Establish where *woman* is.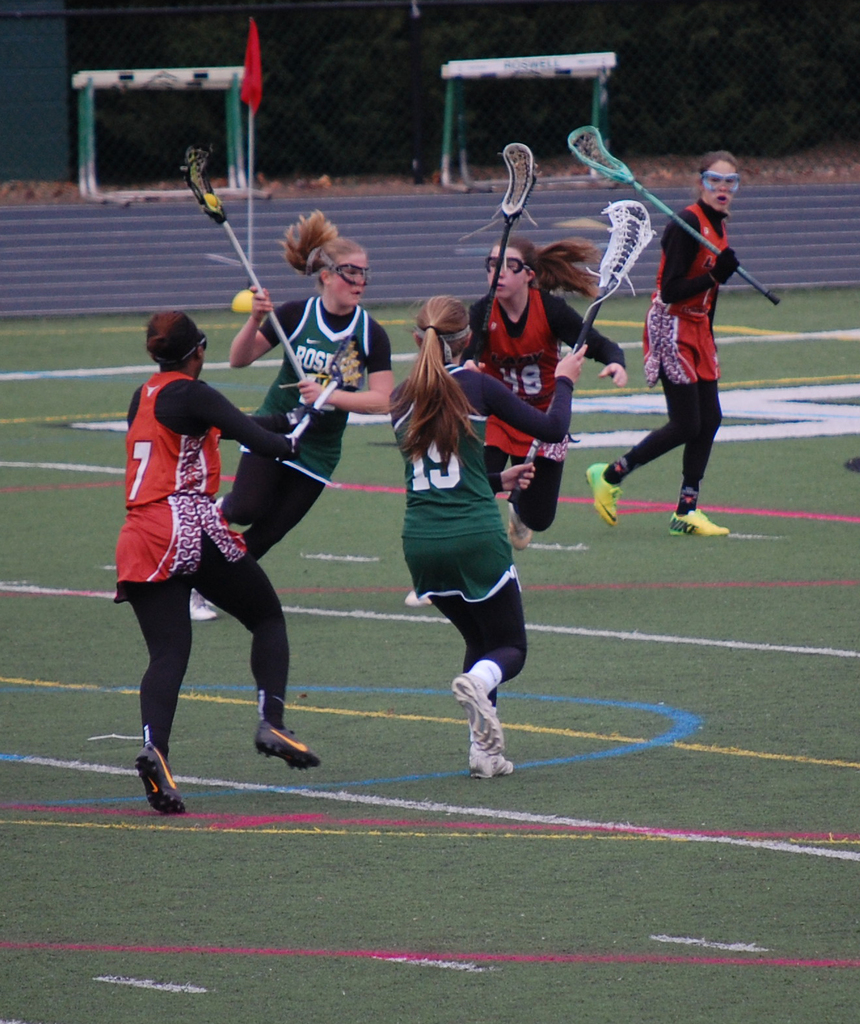
Established at <box>614,186,752,526</box>.
